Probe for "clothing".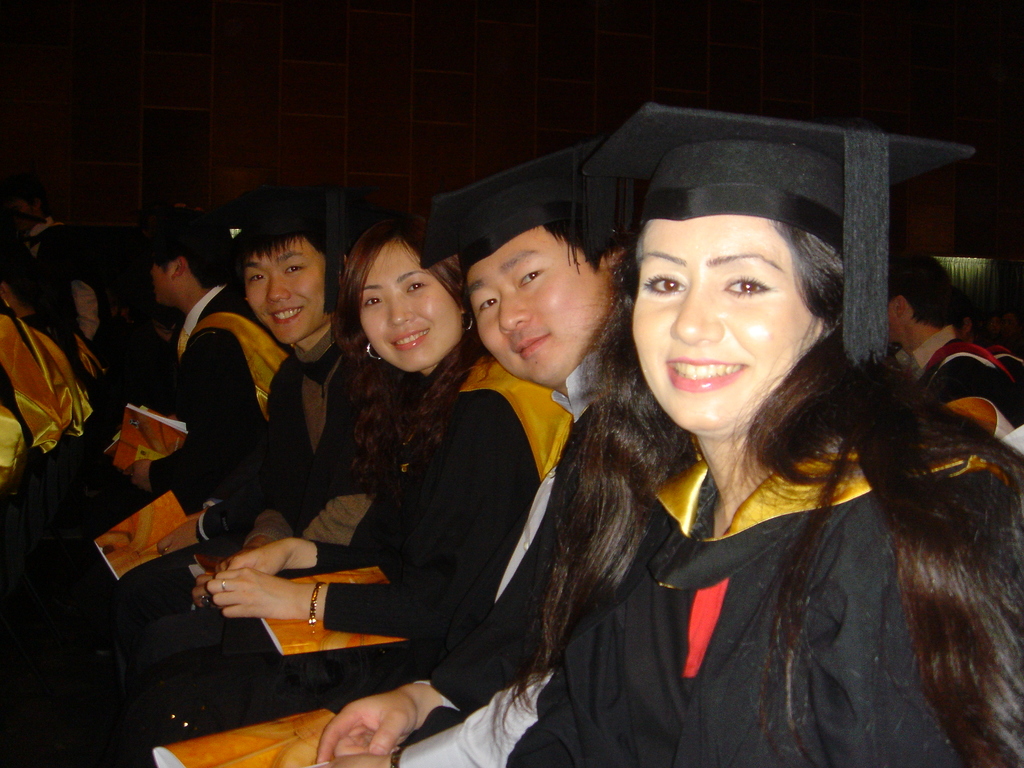
Probe result: crop(985, 341, 1022, 381).
